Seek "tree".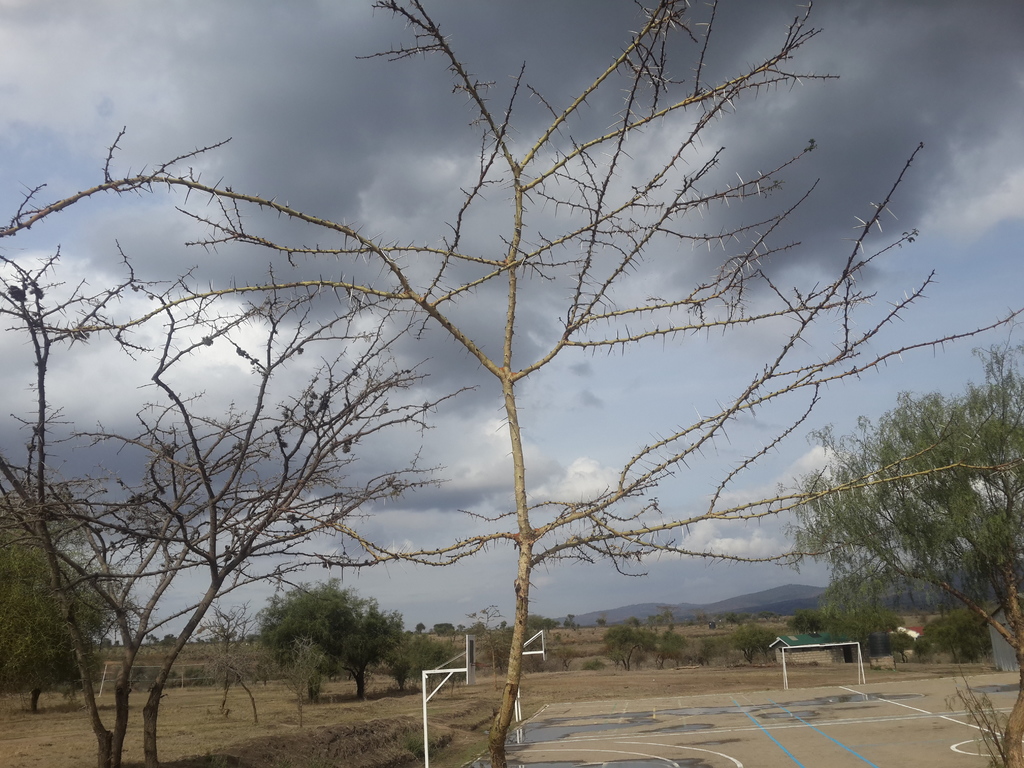
<region>1, 480, 133, 722</region>.
